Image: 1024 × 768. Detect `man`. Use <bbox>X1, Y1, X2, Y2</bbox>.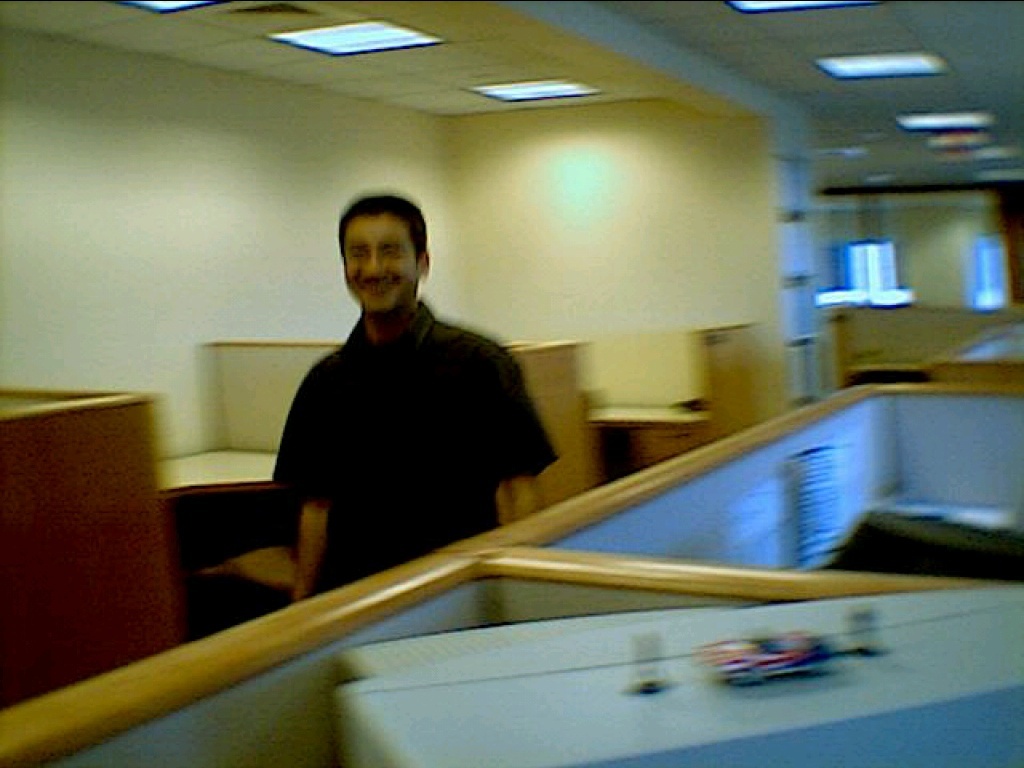
<bbox>246, 187, 564, 577</bbox>.
